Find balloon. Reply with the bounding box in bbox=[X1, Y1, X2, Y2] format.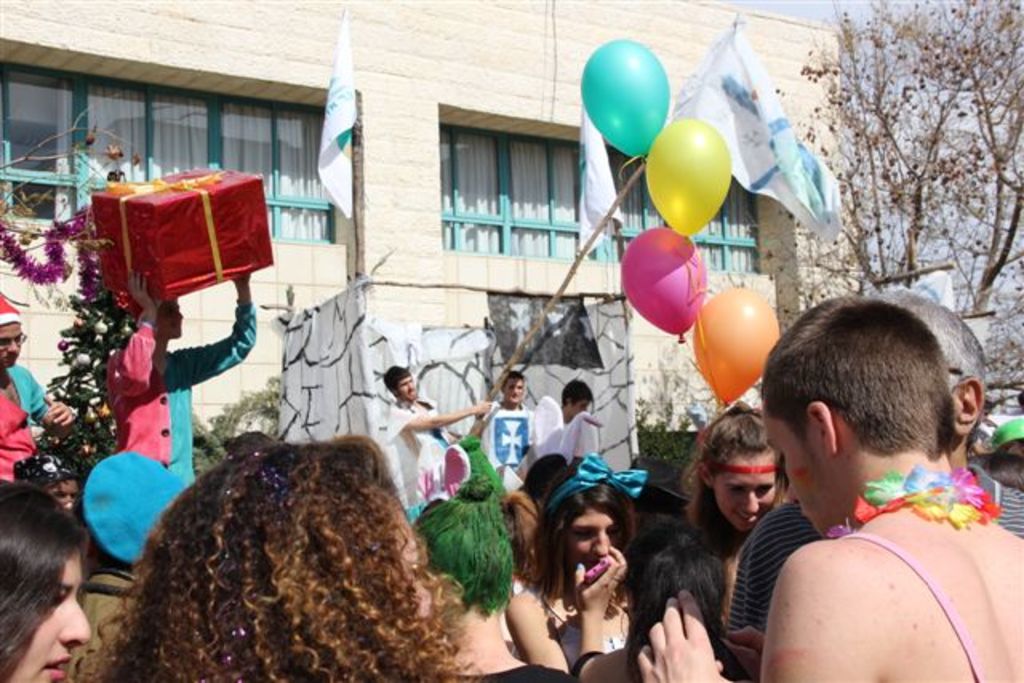
bbox=[643, 118, 731, 235].
